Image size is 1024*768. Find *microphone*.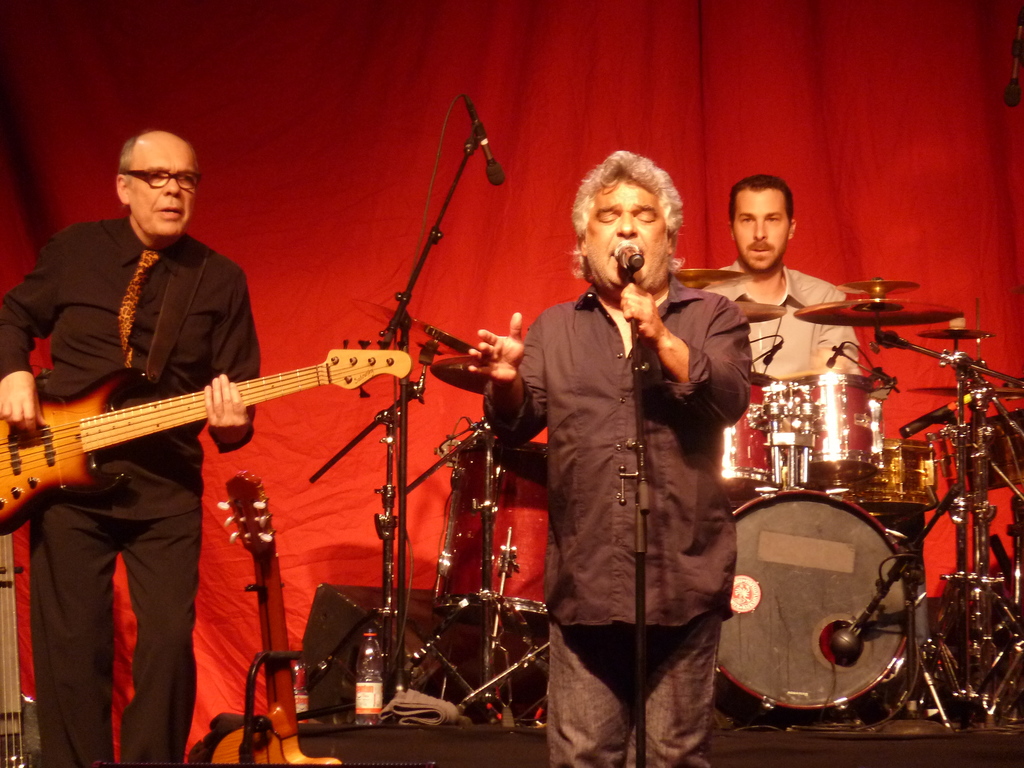
detection(613, 238, 644, 268).
